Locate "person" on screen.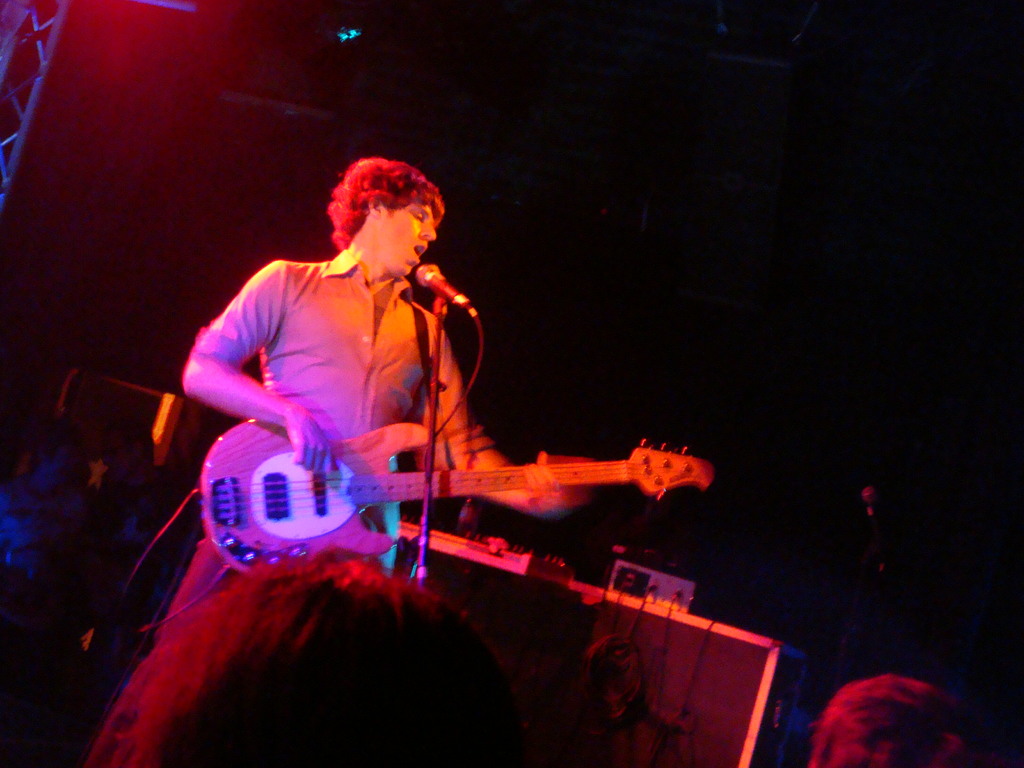
On screen at l=802, t=675, r=970, b=767.
